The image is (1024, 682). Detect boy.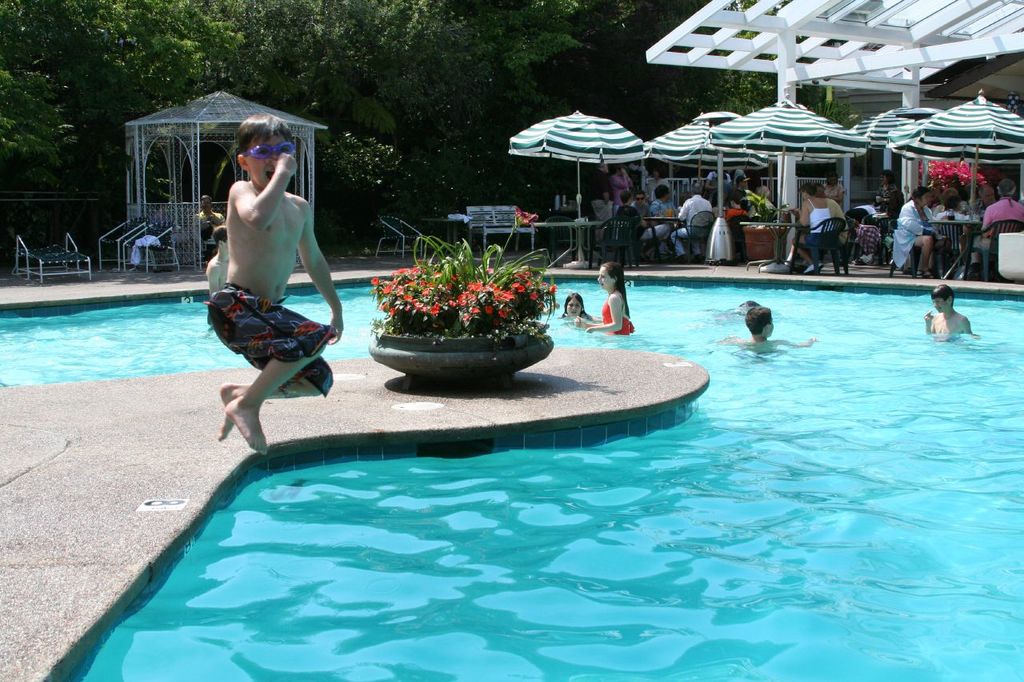
Detection: {"left": 924, "top": 283, "right": 974, "bottom": 337}.
